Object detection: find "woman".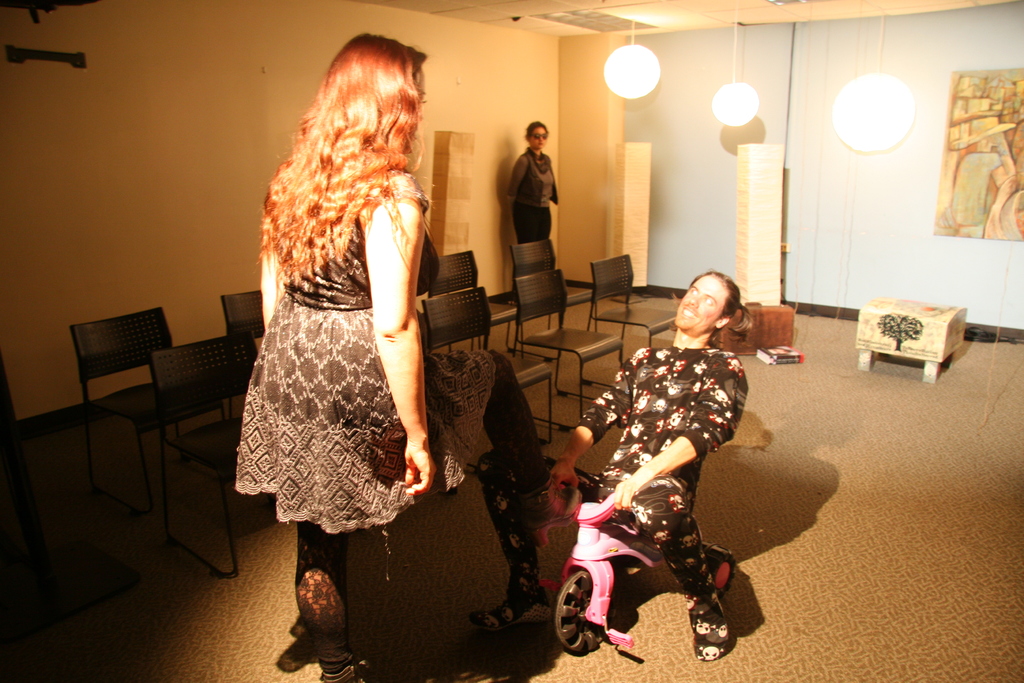
(x1=228, y1=32, x2=582, y2=682).
